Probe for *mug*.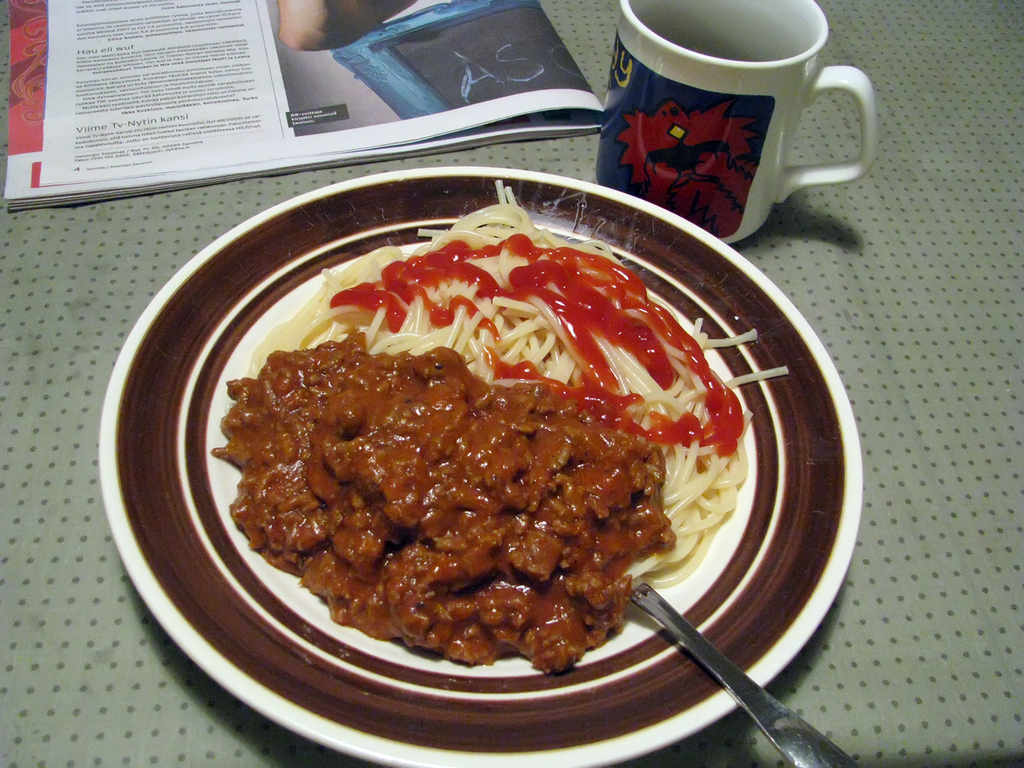
Probe result: [left=591, top=0, right=874, bottom=242].
